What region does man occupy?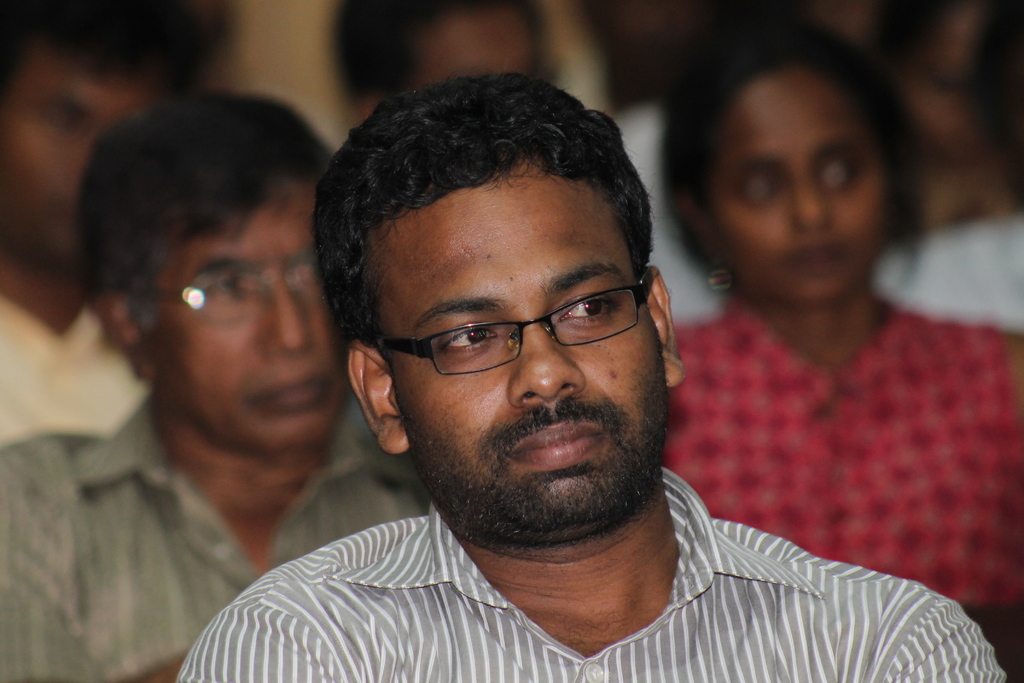
x1=175 y1=72 x2=1015 y2=682.
